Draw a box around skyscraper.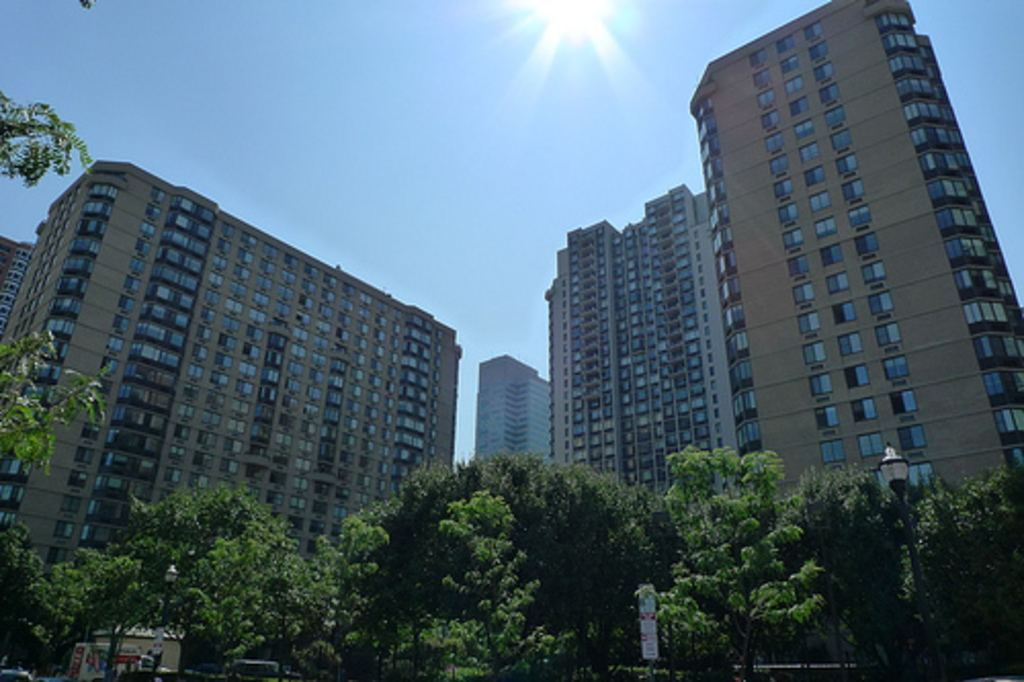
(479, 356, 557, 465).
